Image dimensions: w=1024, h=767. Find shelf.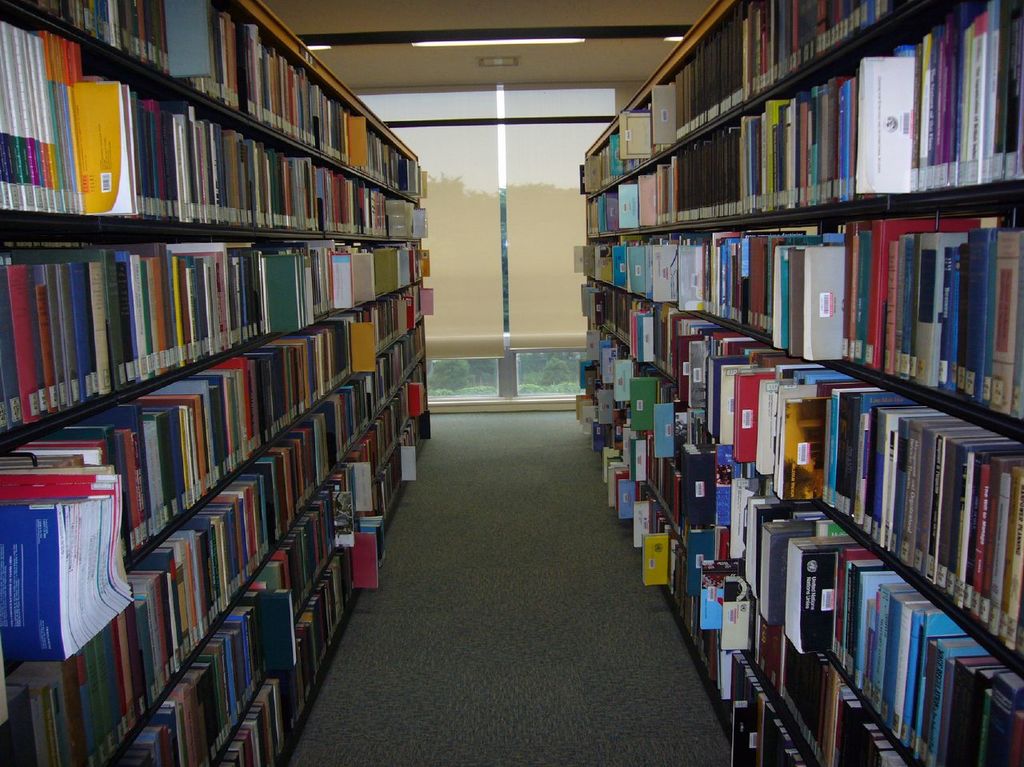
x1=0, y1=2, x2=426, y2=242.
